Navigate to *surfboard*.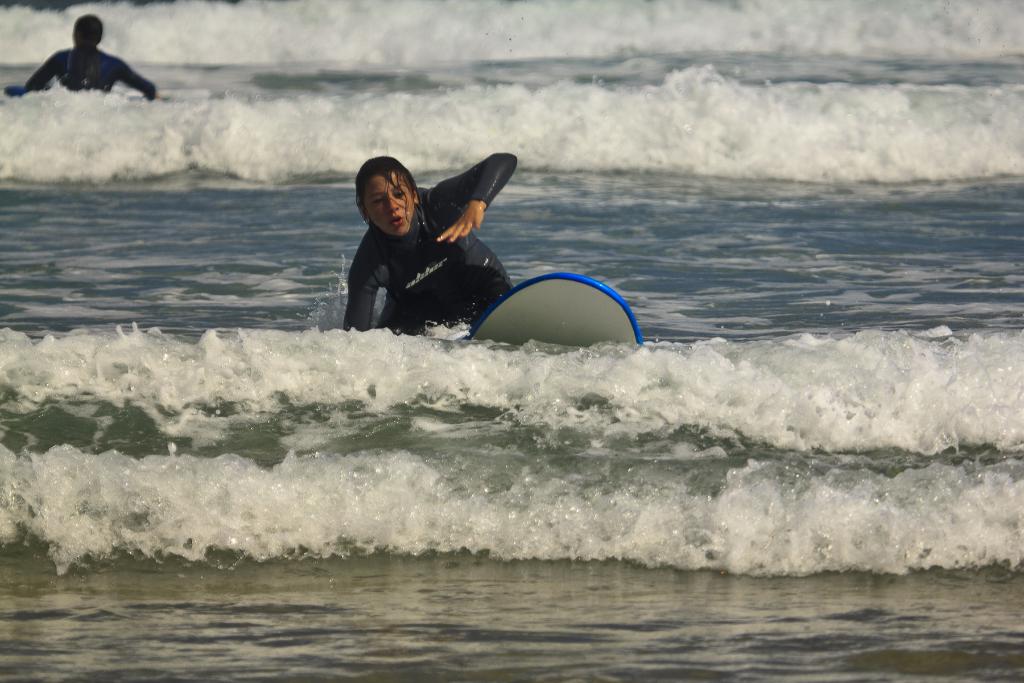
Navigation target: 468, 272, 644, 344.
